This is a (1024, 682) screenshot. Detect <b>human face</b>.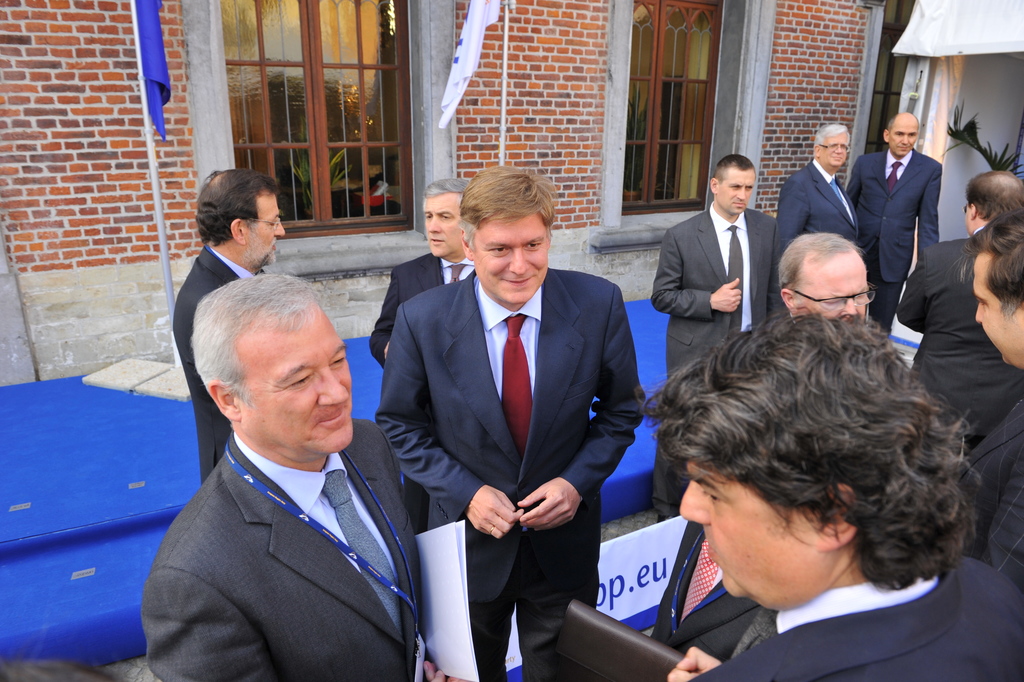
pyautogui.locateOnScreen(418, 198, 467, 259).
